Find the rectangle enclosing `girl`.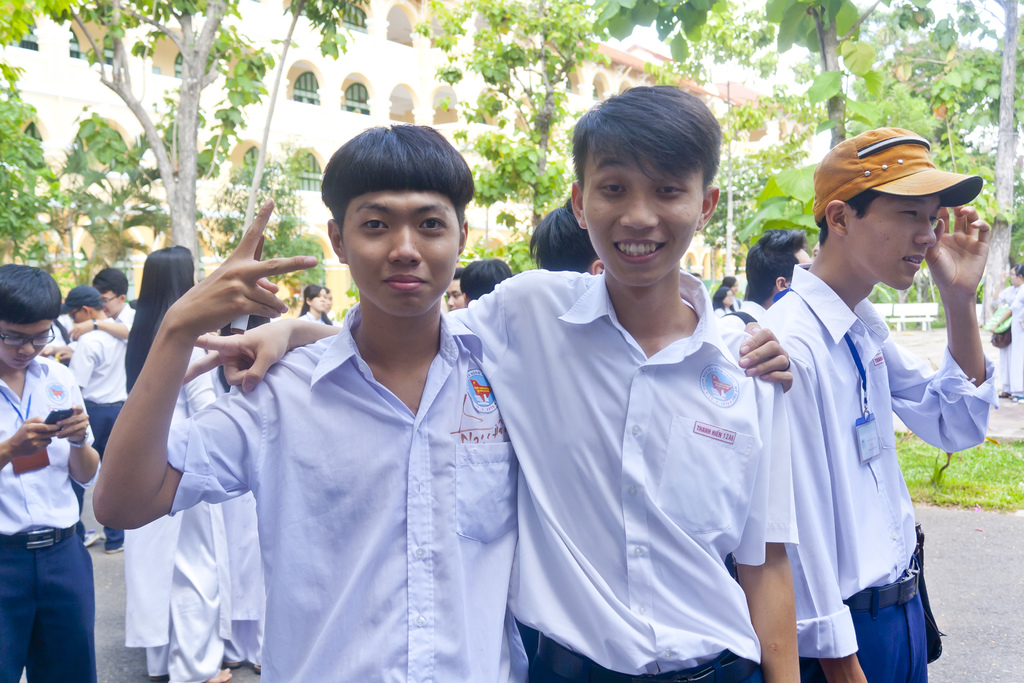
l=125, t=244, r=217, b=679.
